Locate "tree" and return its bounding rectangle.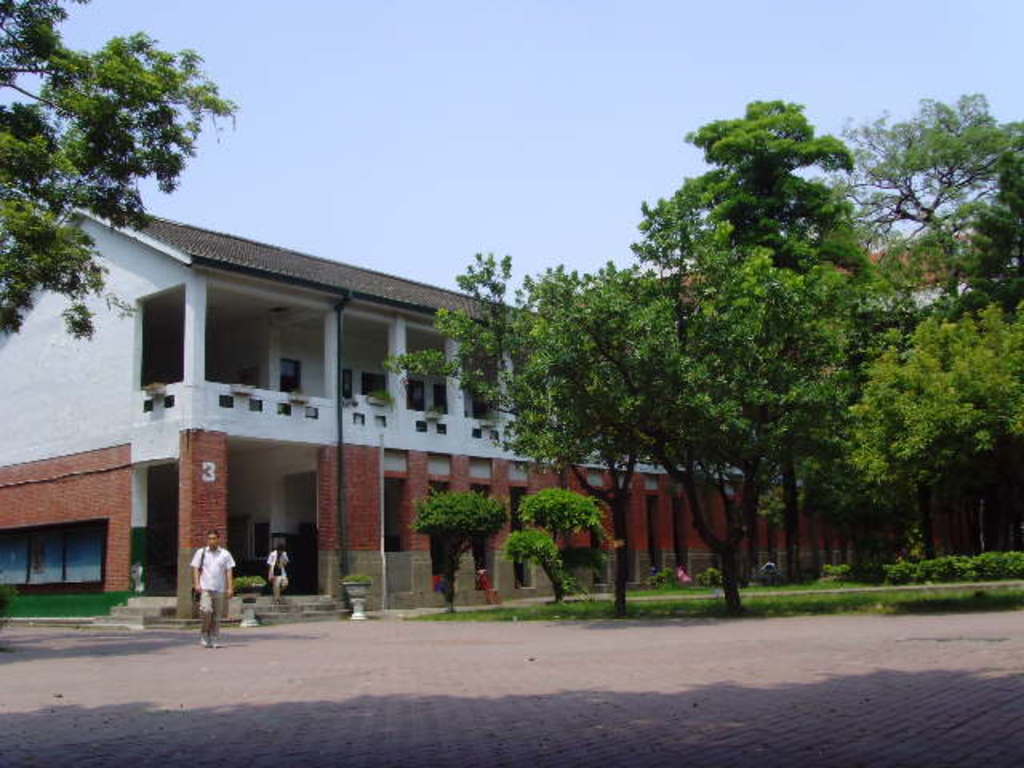
0,0,242,346.
